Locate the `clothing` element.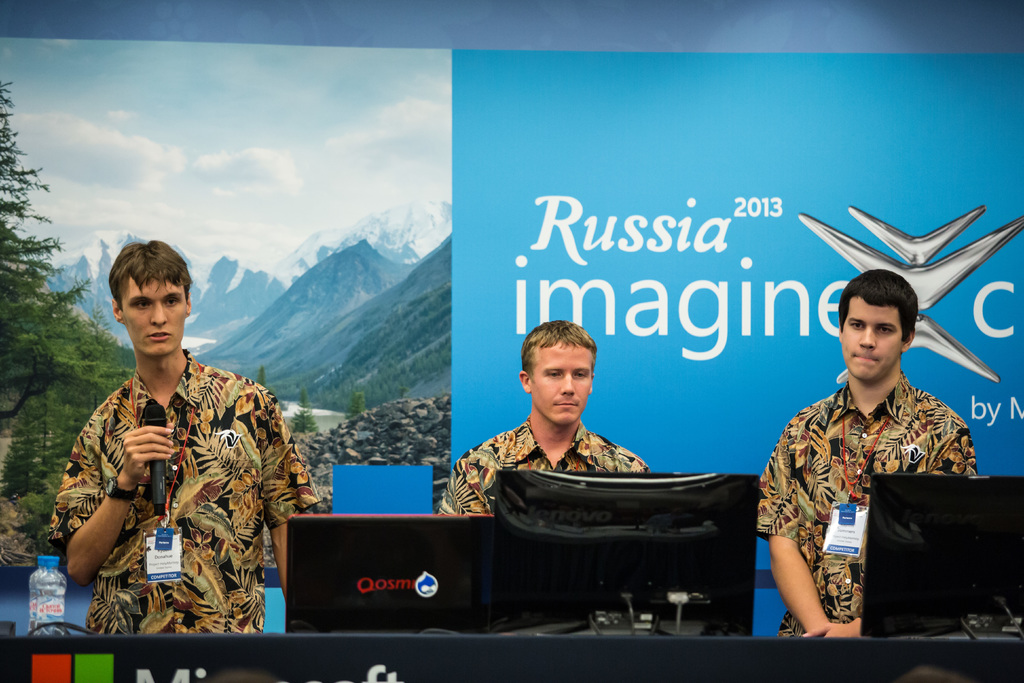
Element bbox: region(47, 344, 324, 634).
